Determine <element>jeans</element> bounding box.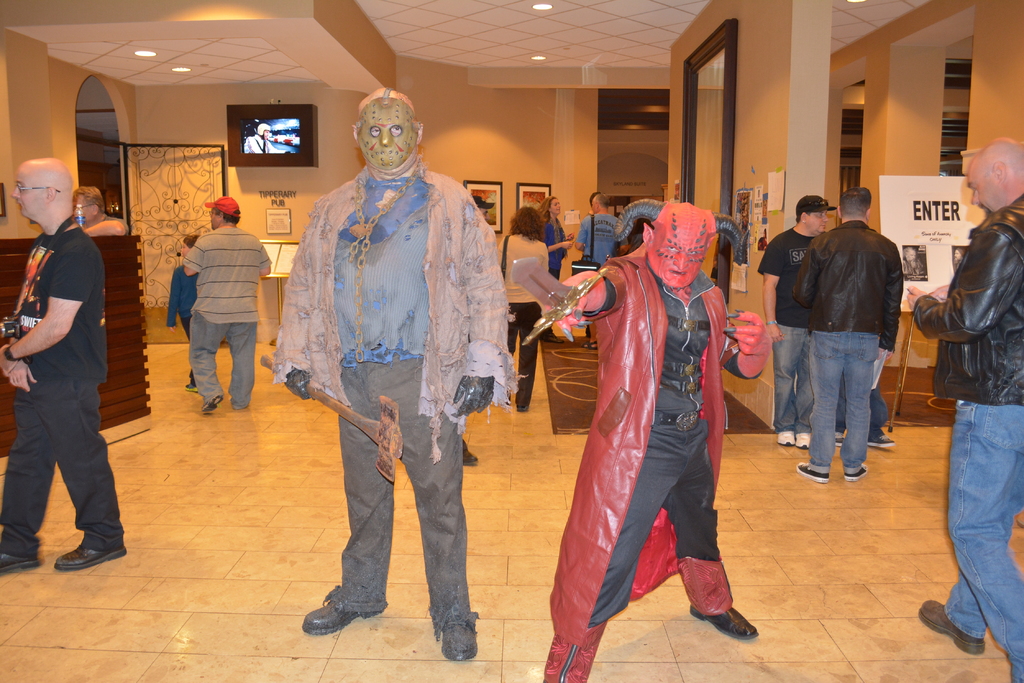
Determined: [769,327,809,424].
